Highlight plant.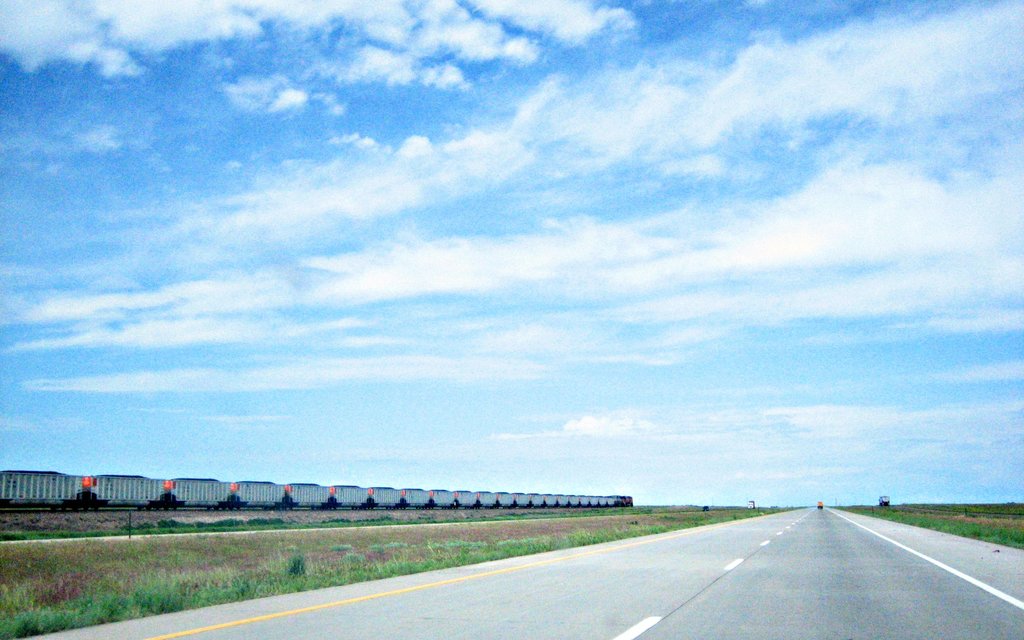
Highlighted region: detection(288, 552, 305, 577).
